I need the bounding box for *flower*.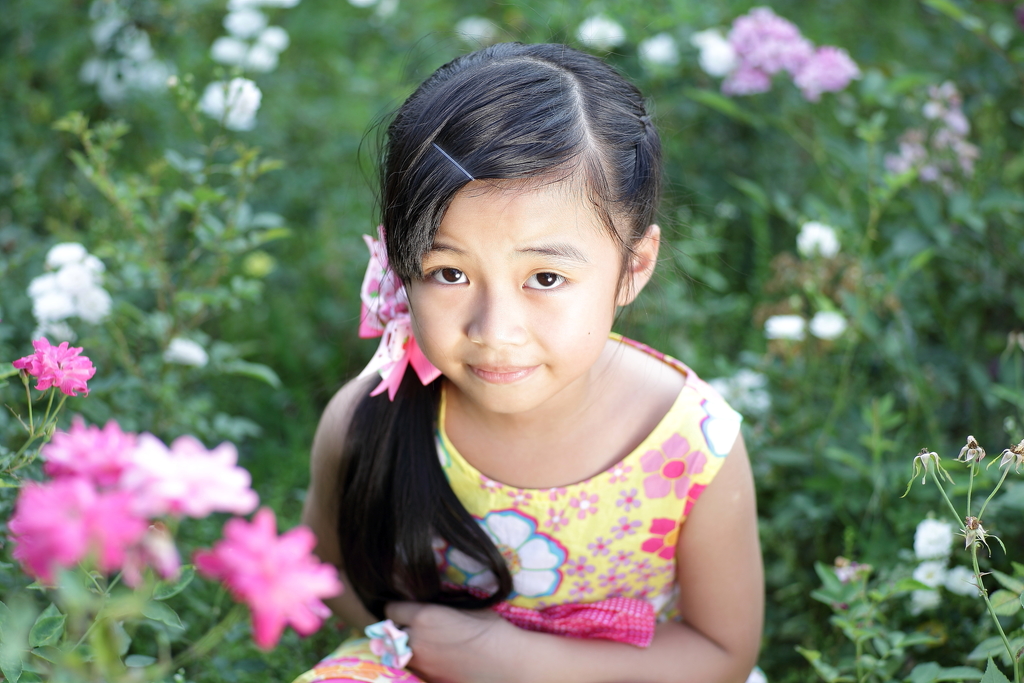
Here it is: region(733, 368, 774, 409).
